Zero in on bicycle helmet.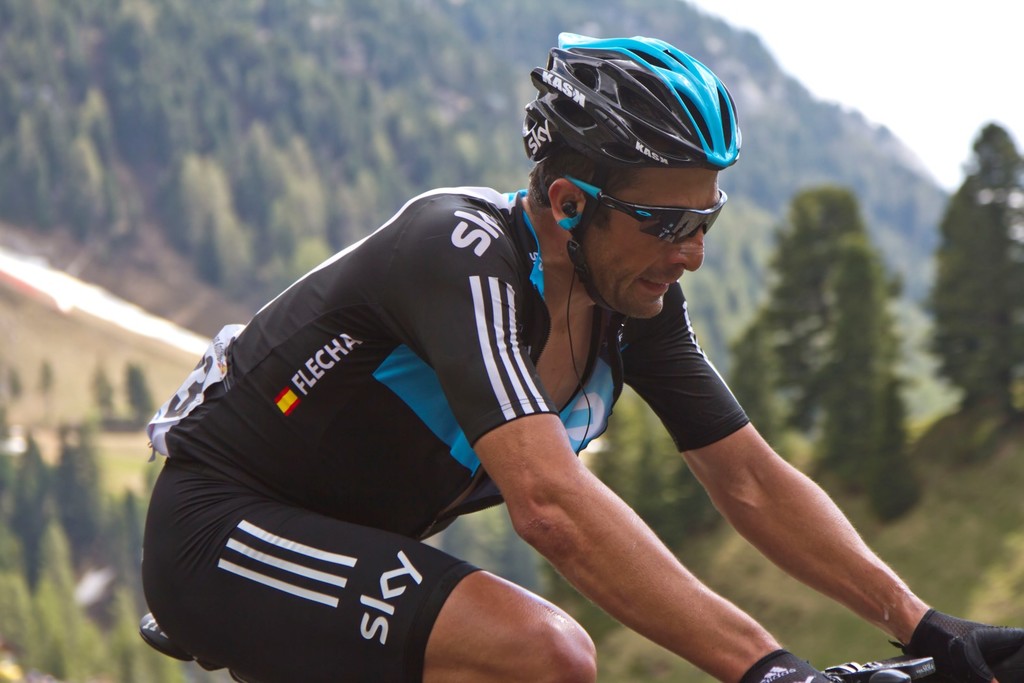
Zeroed in: l=520, t=16, r=740, b=335.
